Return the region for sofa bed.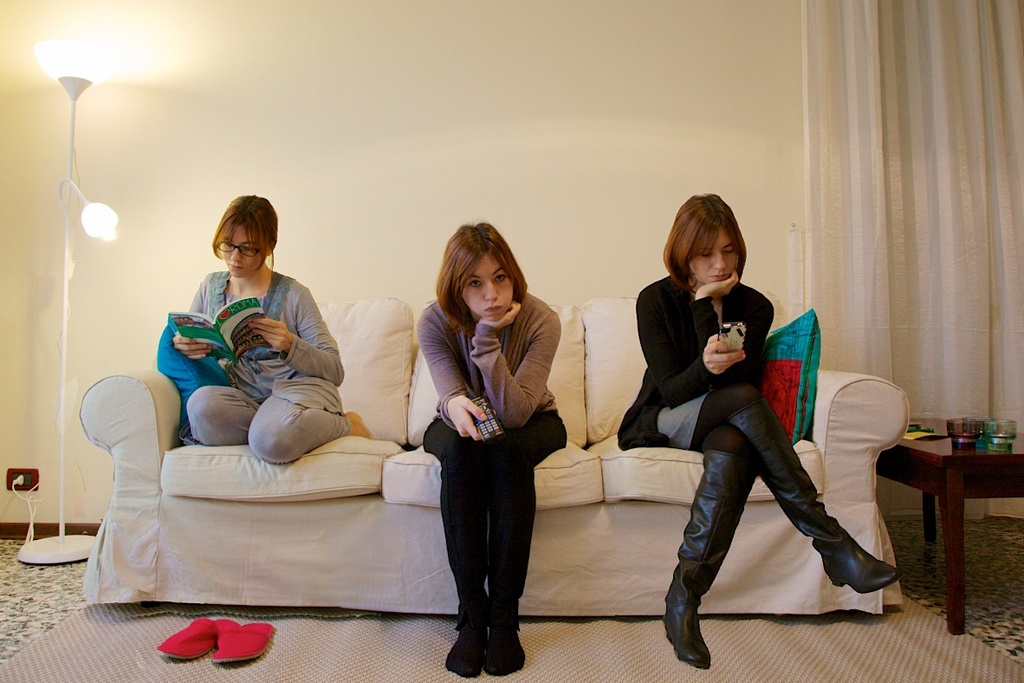
{"x1": 79, "y1": 290, "x2": 904, "y2": 616}.
